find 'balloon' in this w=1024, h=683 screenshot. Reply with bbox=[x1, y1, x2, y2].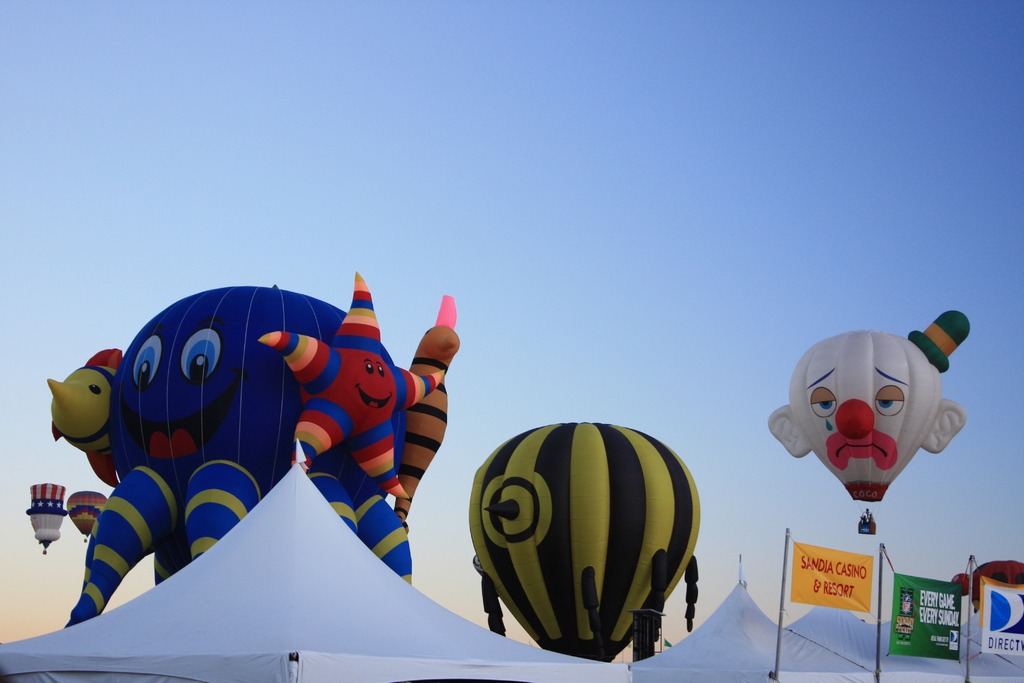
bbox=[47, 272, 461, 620].
